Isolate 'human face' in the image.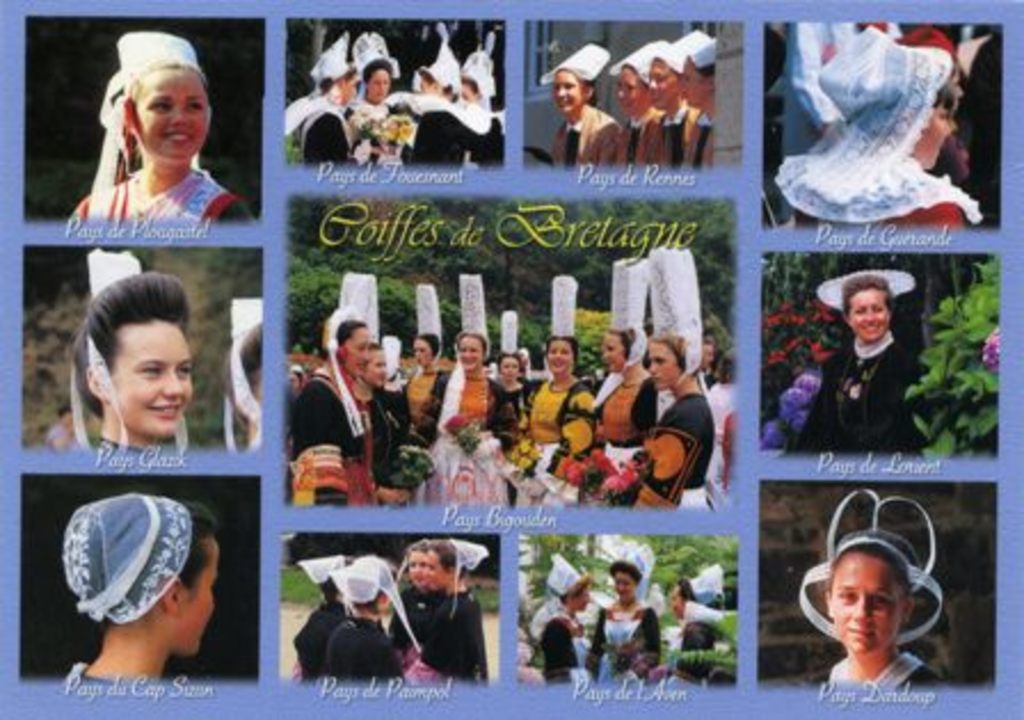
Isolated region: {"x1": 599, "y1": 329, "x2": 631, "y2": 366}.
